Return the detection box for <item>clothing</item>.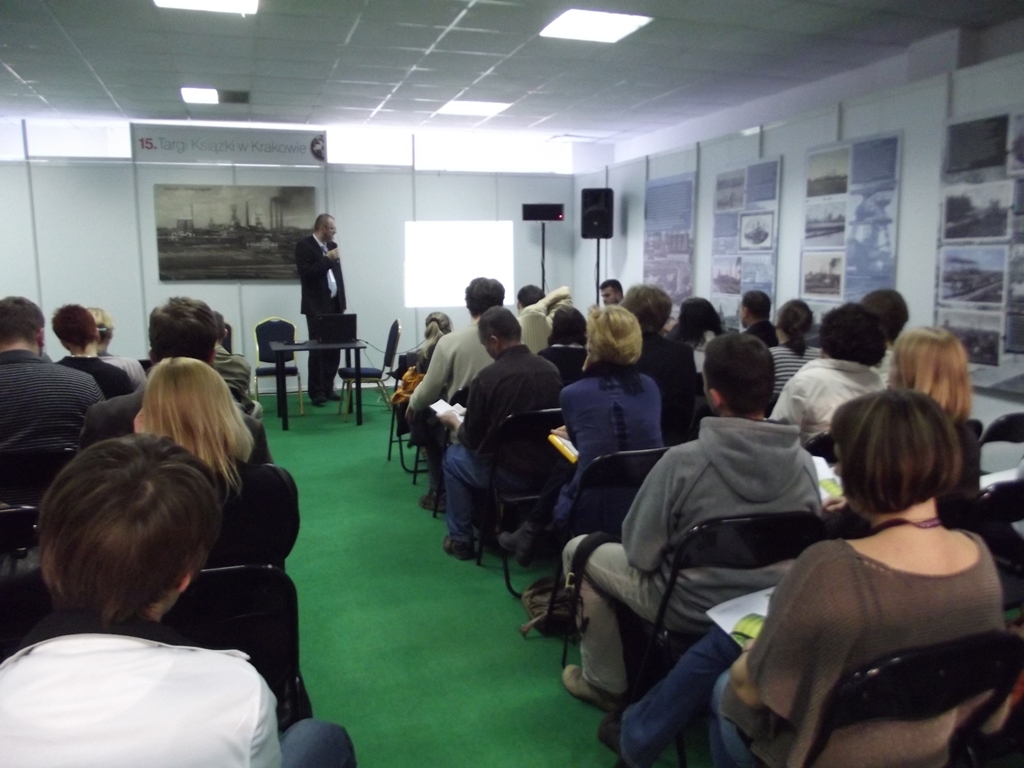
[773, 340, 819, 393].
